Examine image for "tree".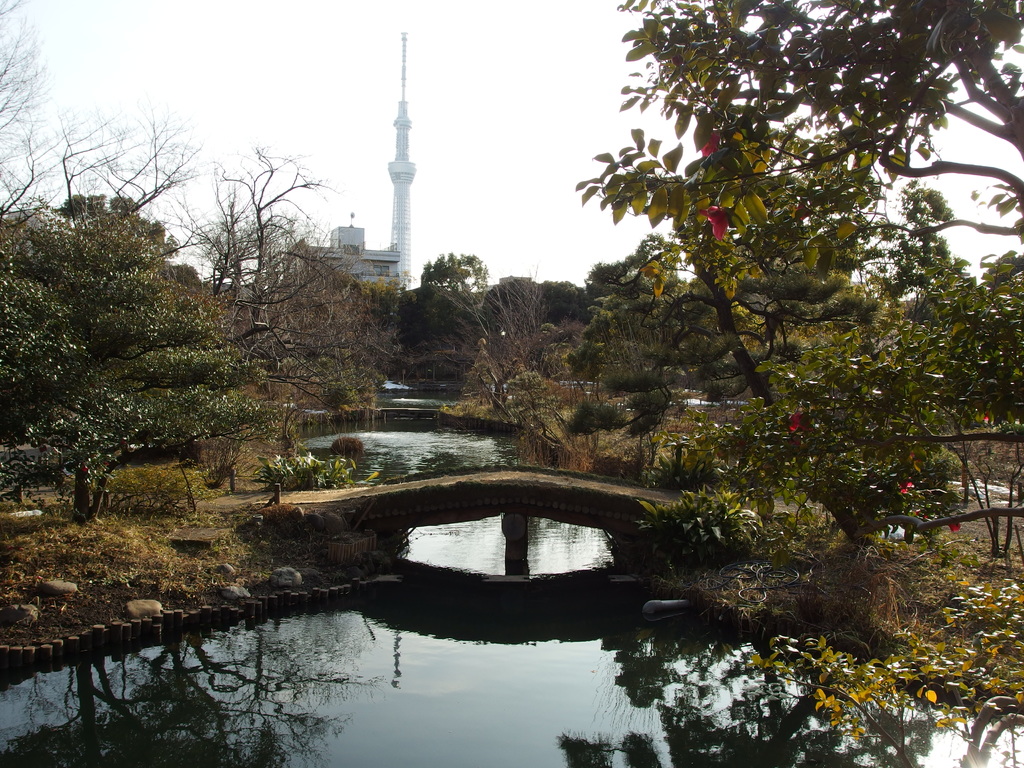
Examination result: detection(0, 202, 271, 523).
